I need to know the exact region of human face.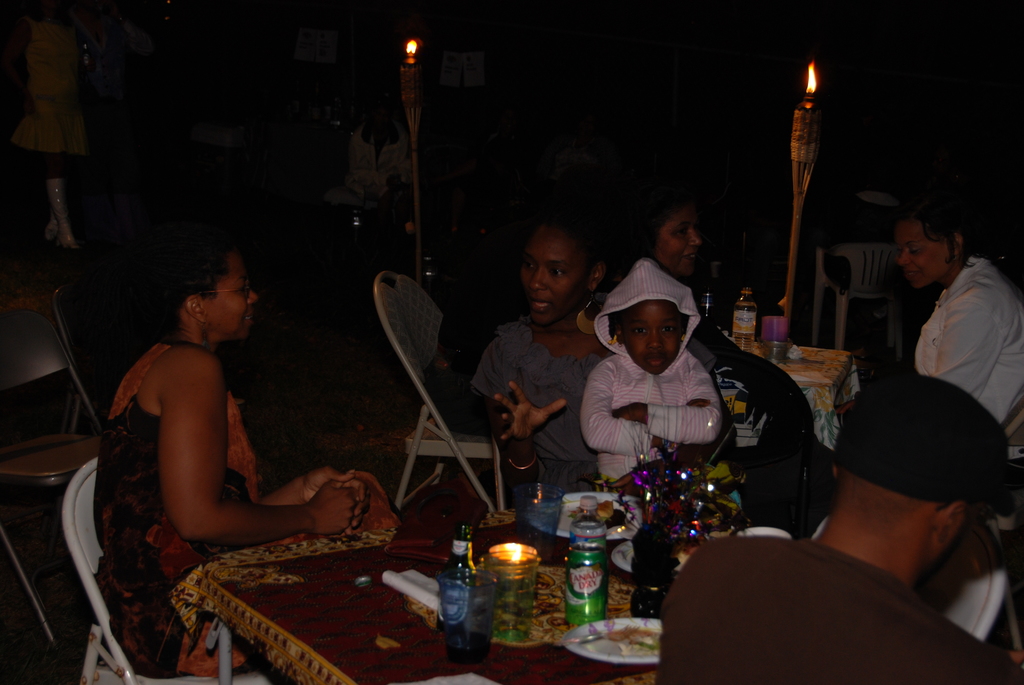
Region: left=896, top=220, right=947, bottom=284.
